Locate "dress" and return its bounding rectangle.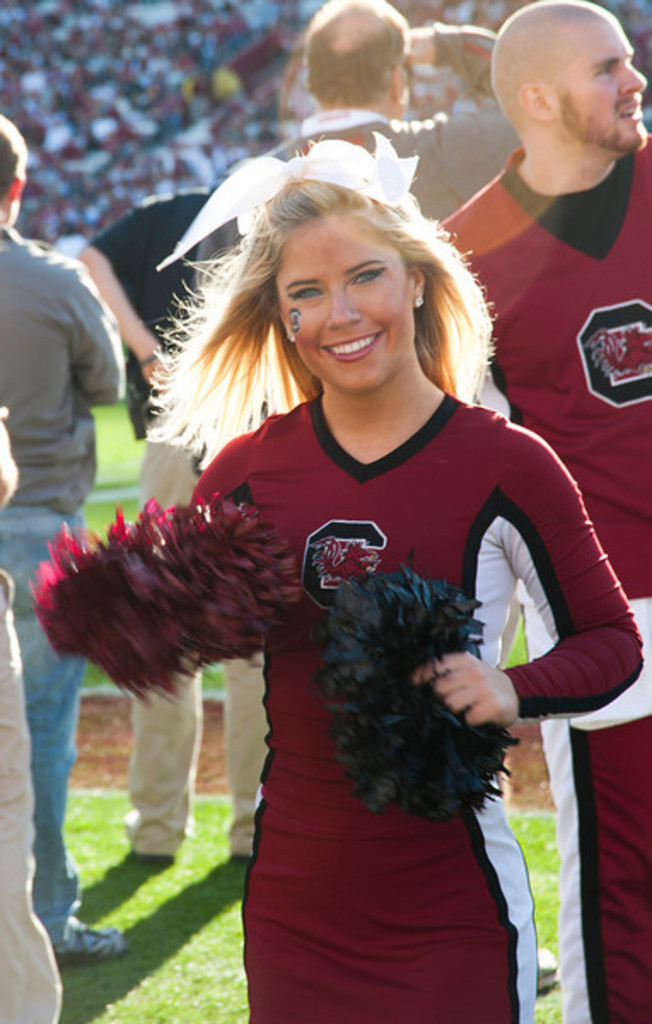
174/387/640/1022.
